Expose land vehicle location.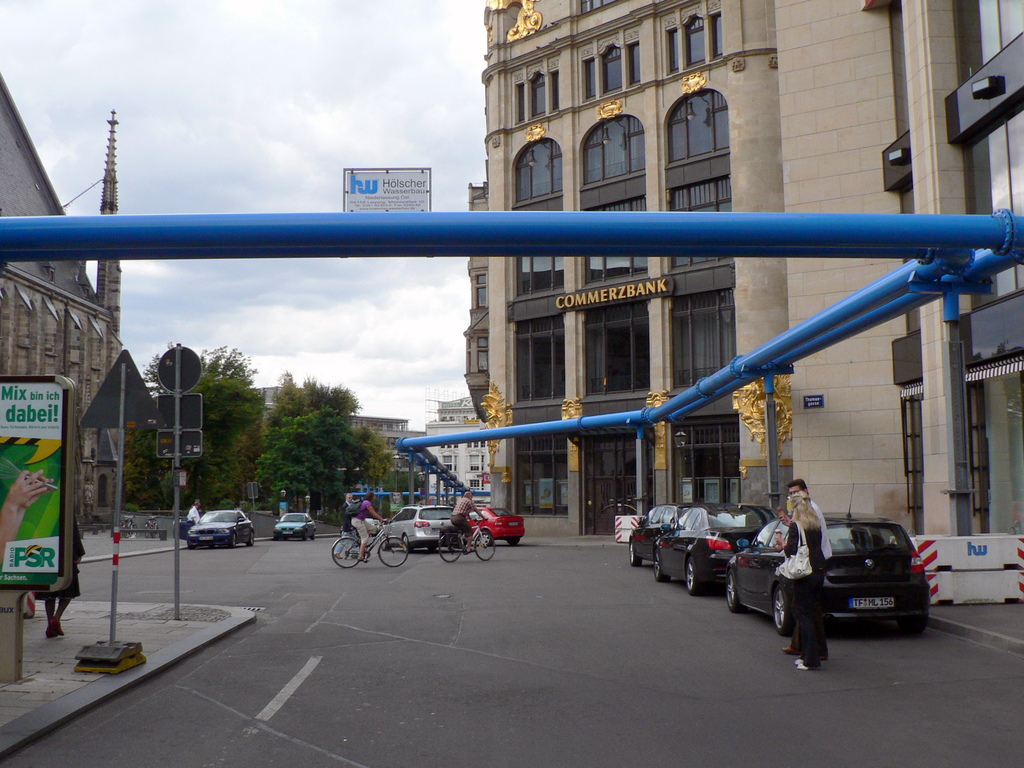
Exposed at (147,515,156,536).
